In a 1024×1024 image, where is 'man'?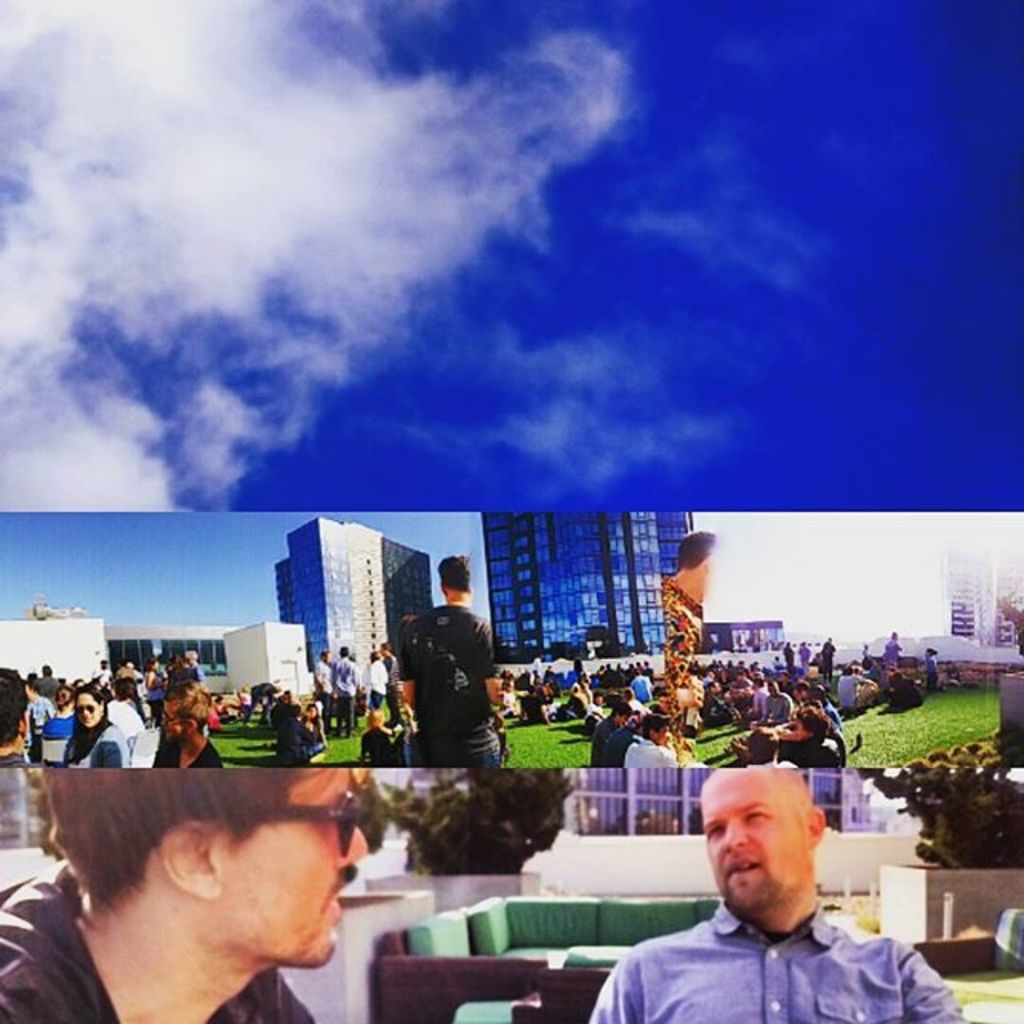
detection(360, 650, 384, 710).
